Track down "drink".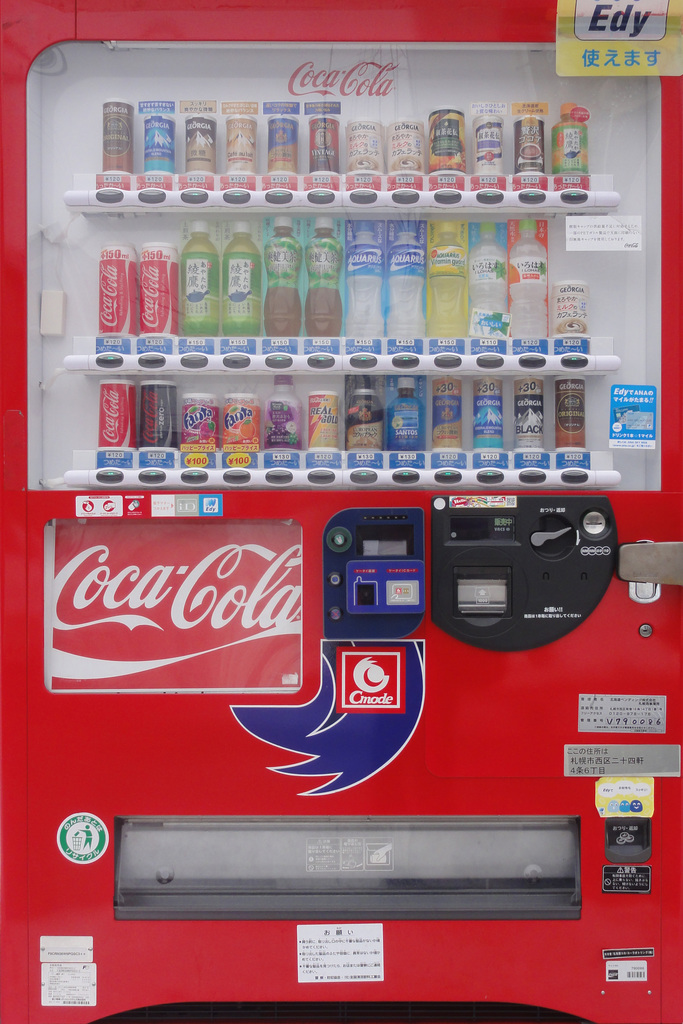
Tracked to (left=304, top=232, right=341, bottom=332).
